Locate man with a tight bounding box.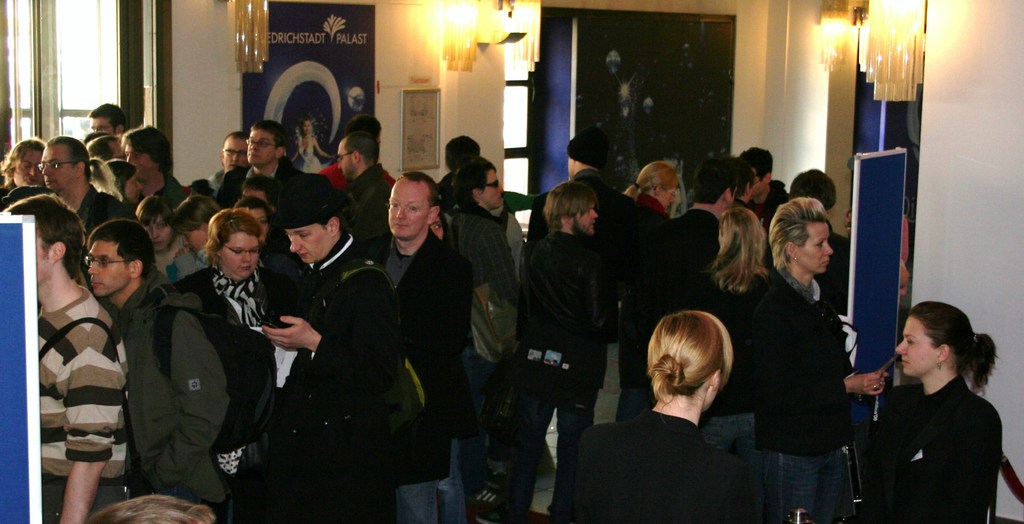
(x1=116, y1=130, x2=196, y2=209).
